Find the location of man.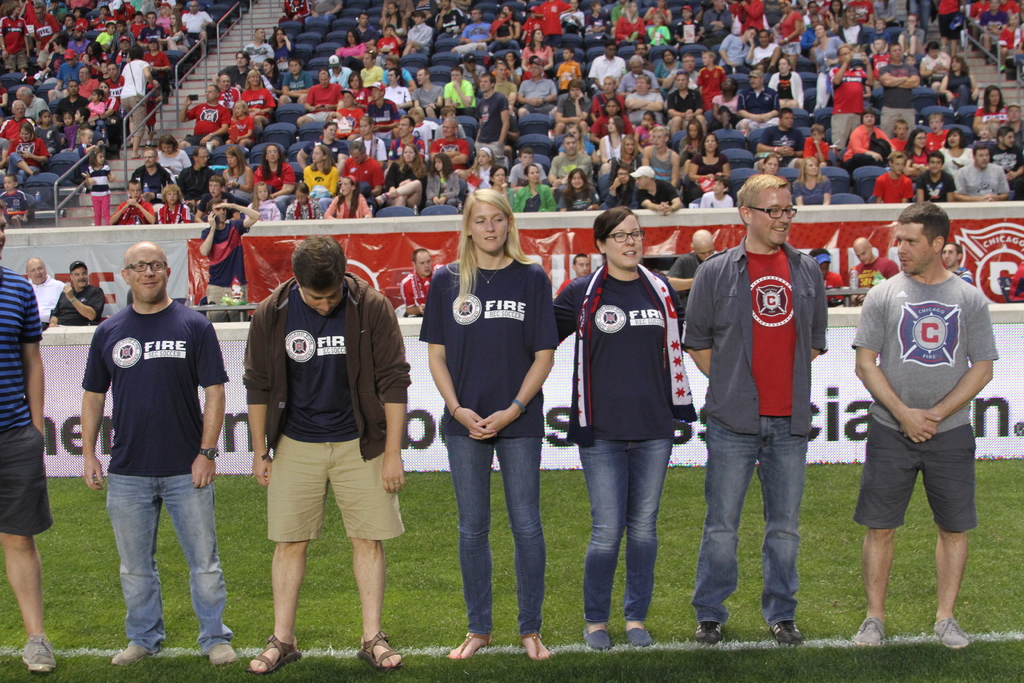
Location: (x1=383, y1=54, x2=419, y2=94).
